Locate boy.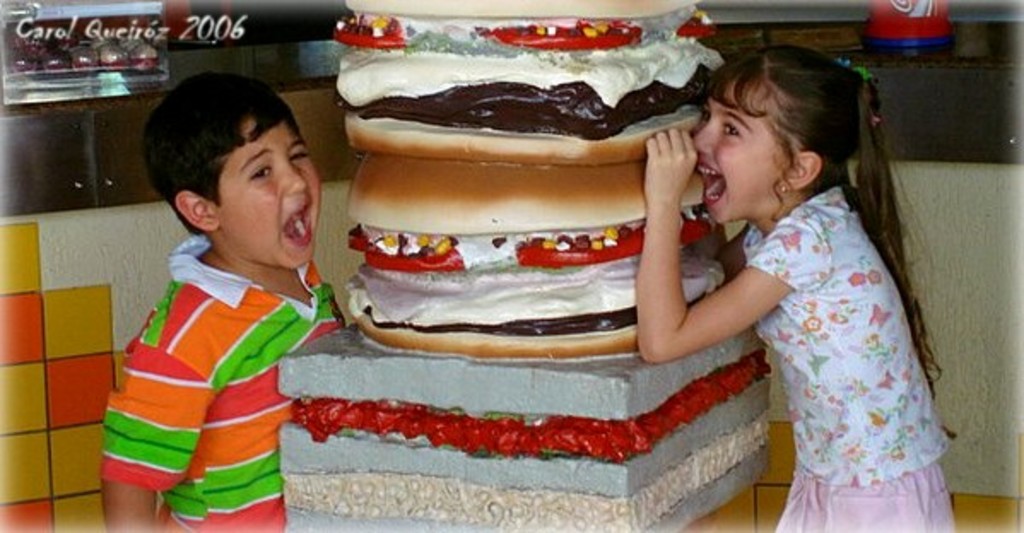
Bounding box: select_region(106, 58, 330, 530).
